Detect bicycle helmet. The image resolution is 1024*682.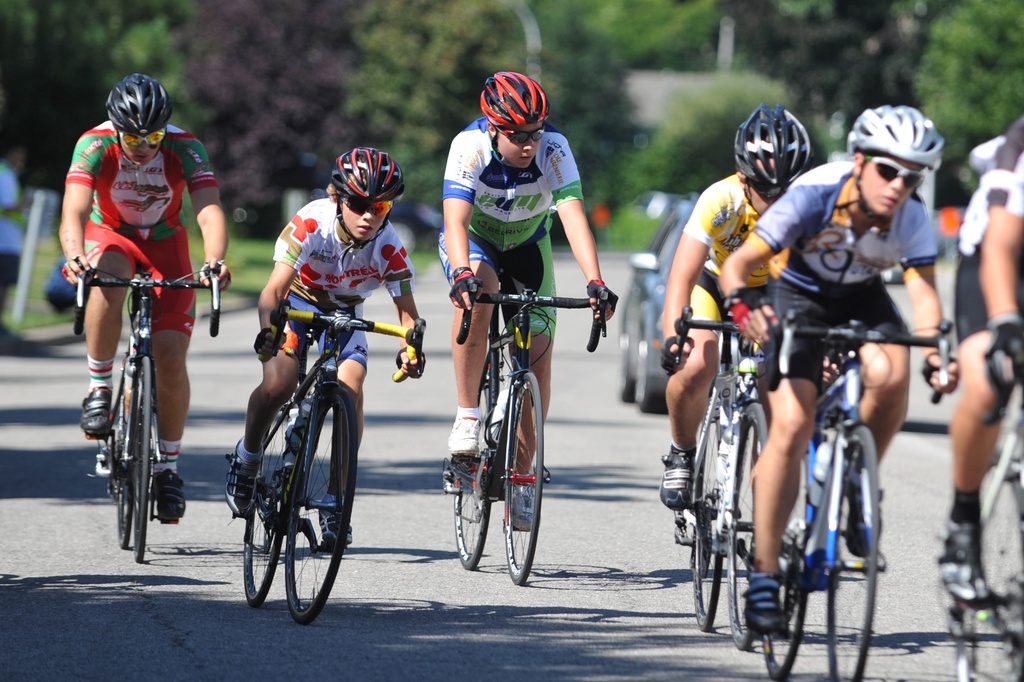
bbox(478, 69, 547, 131).
